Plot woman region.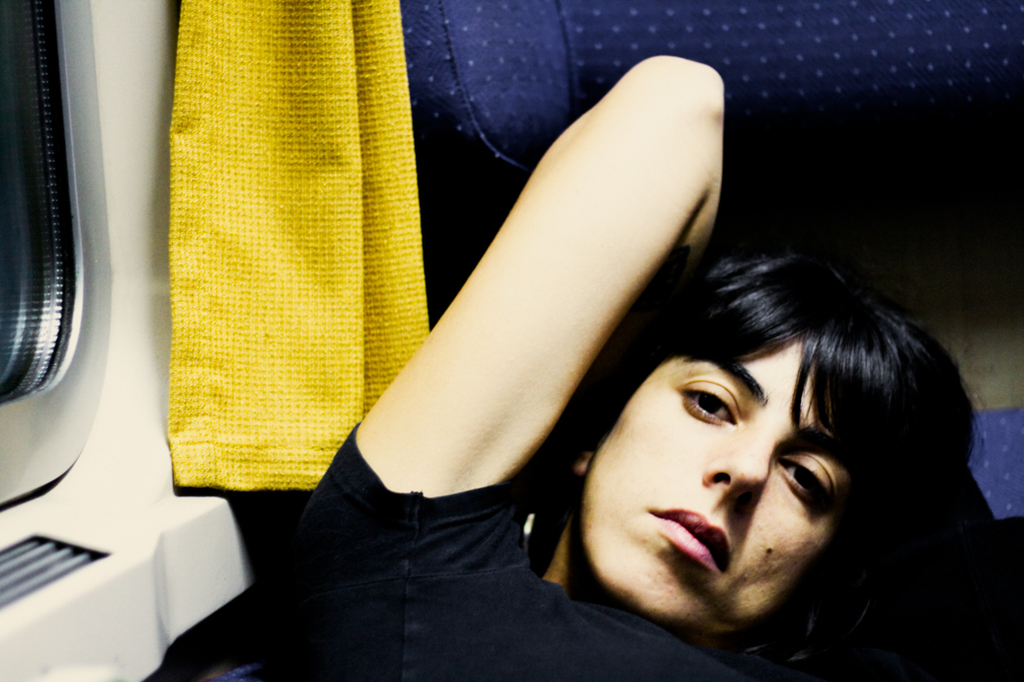
Plotted at [298,52,977,679].
